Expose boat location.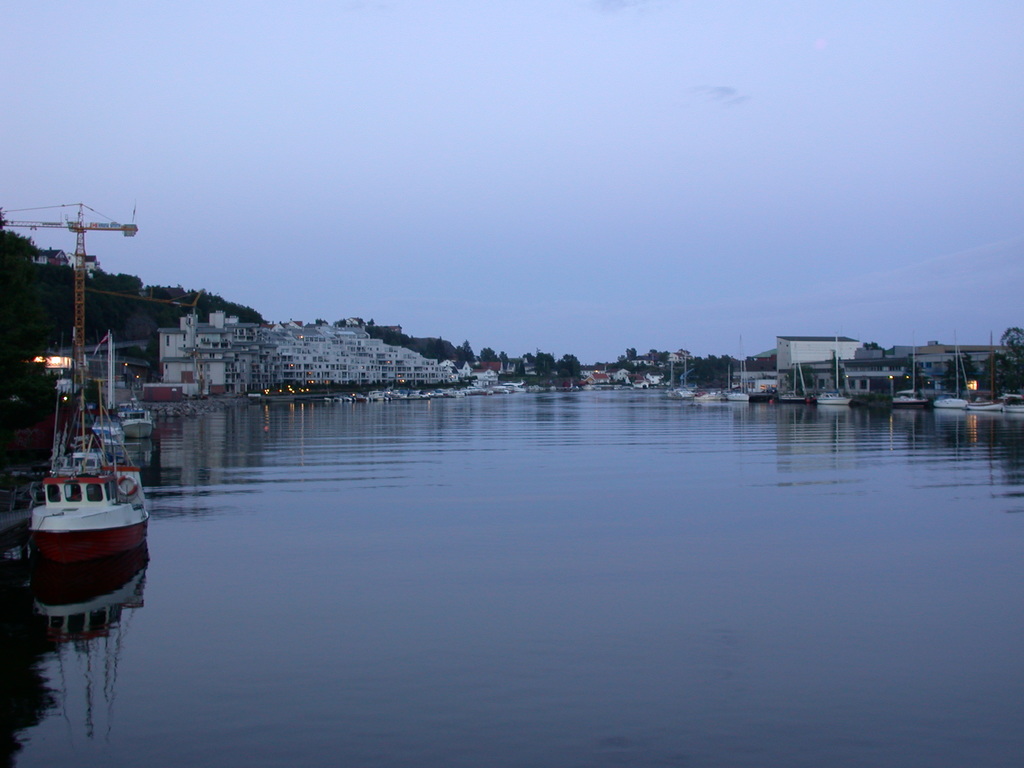
Exposed at [111,383,159,441].
